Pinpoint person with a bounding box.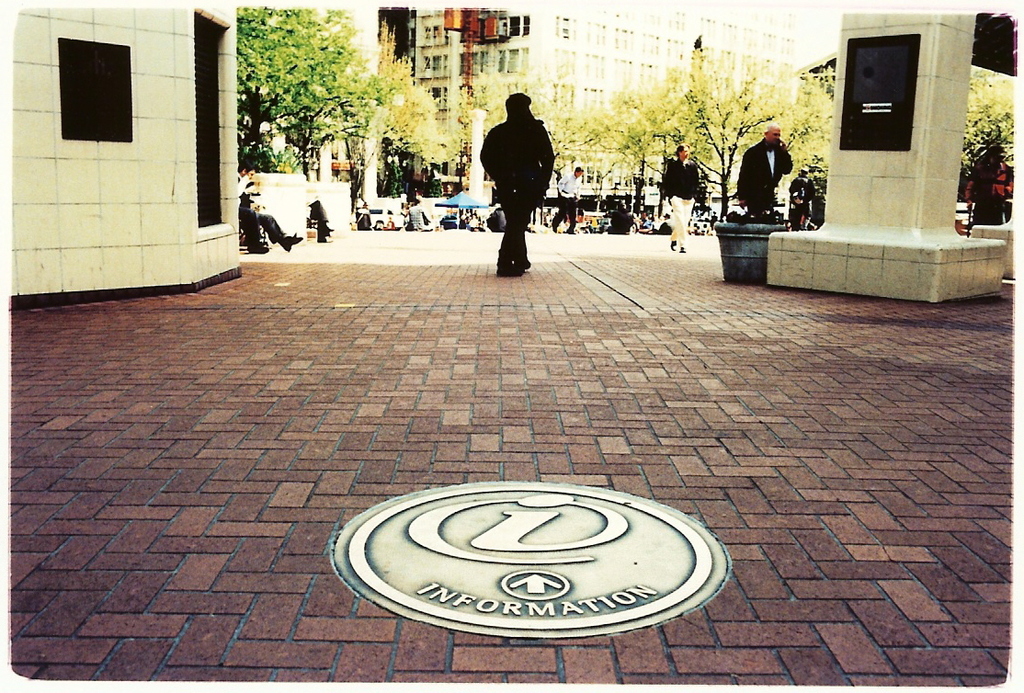
bbox=[656, 142, 700, 256].
